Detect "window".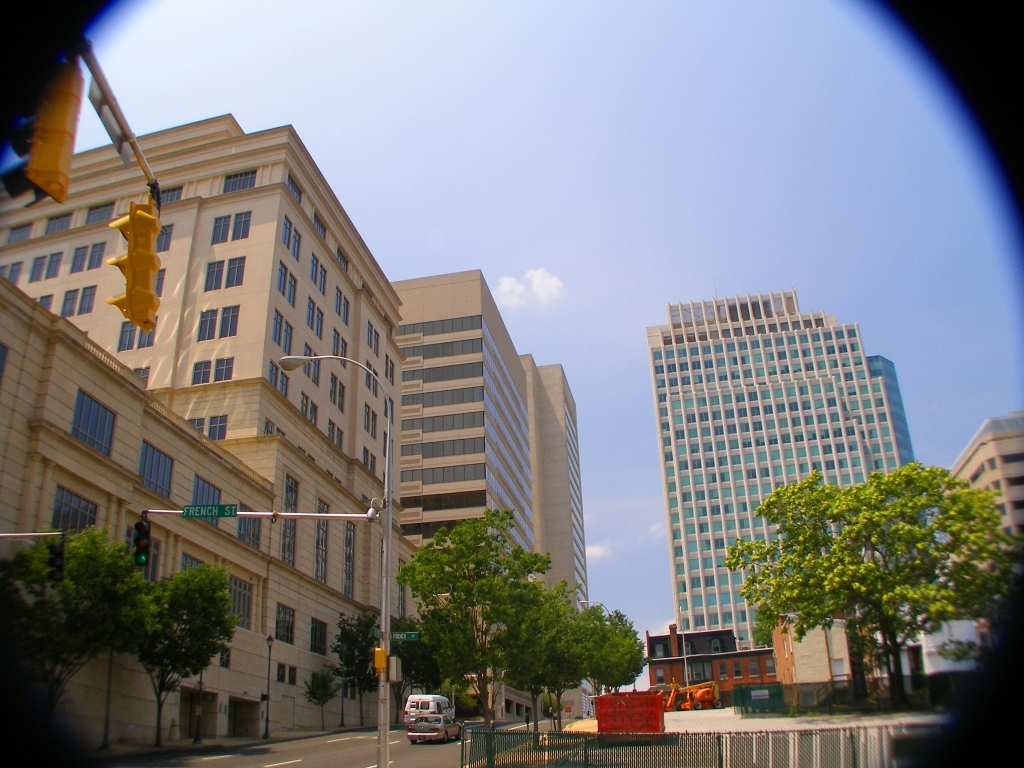
Detected at (334, 289, 355, 324).
